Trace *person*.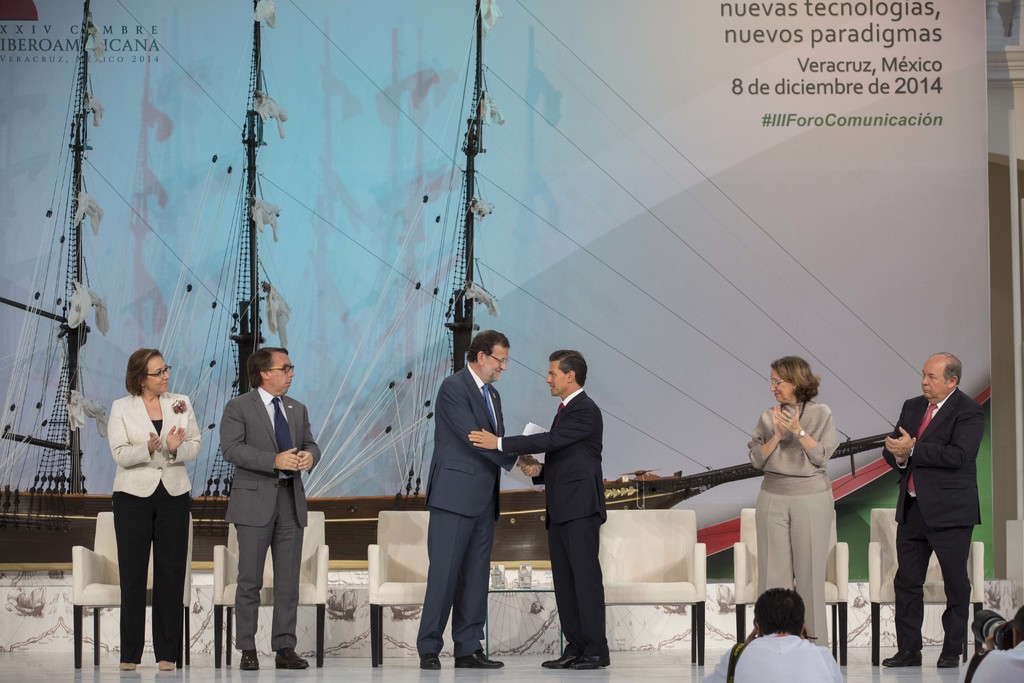
Traced to <bbox>109, 345, 205, 671</bbox>.
